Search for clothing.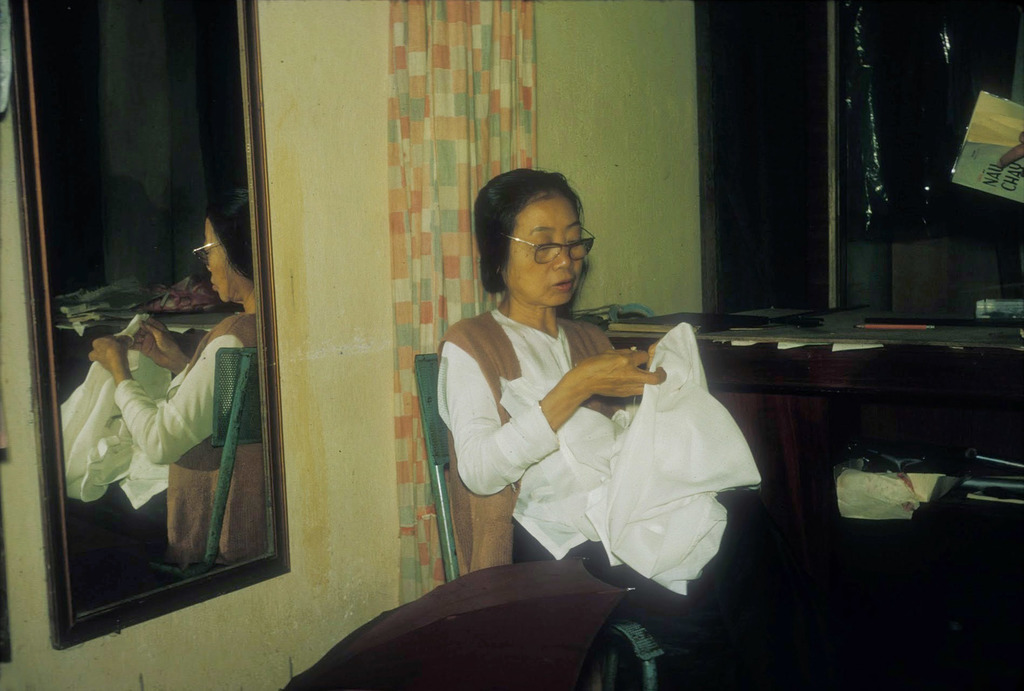
Found at x1=449, y1=272, x2=648, y2=579.
